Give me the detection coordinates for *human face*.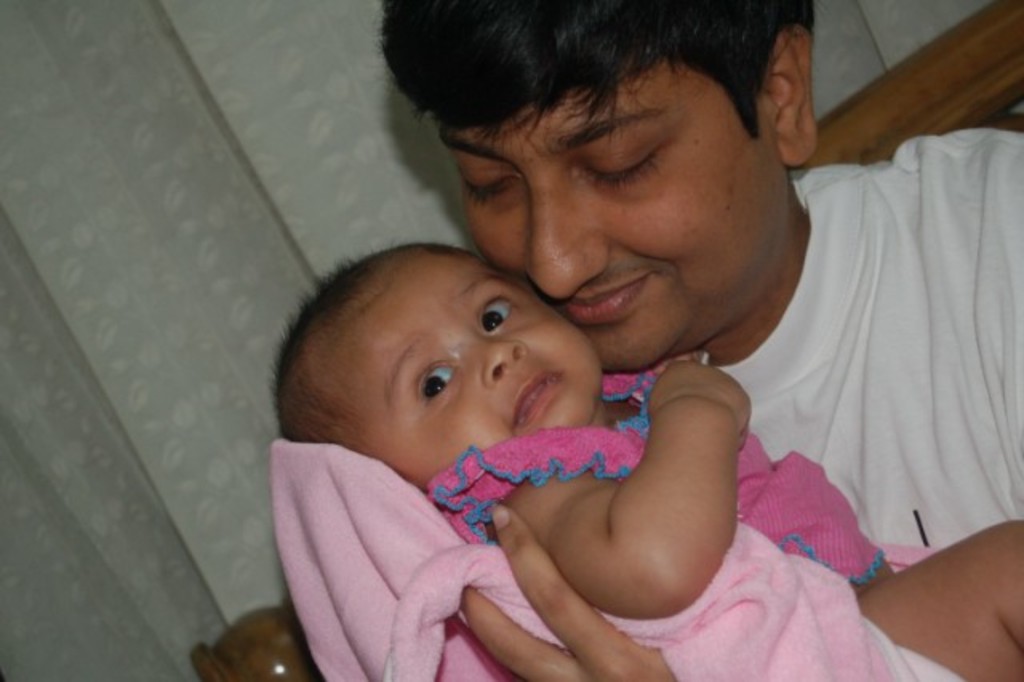
crop(350, 251, 605, 493).
